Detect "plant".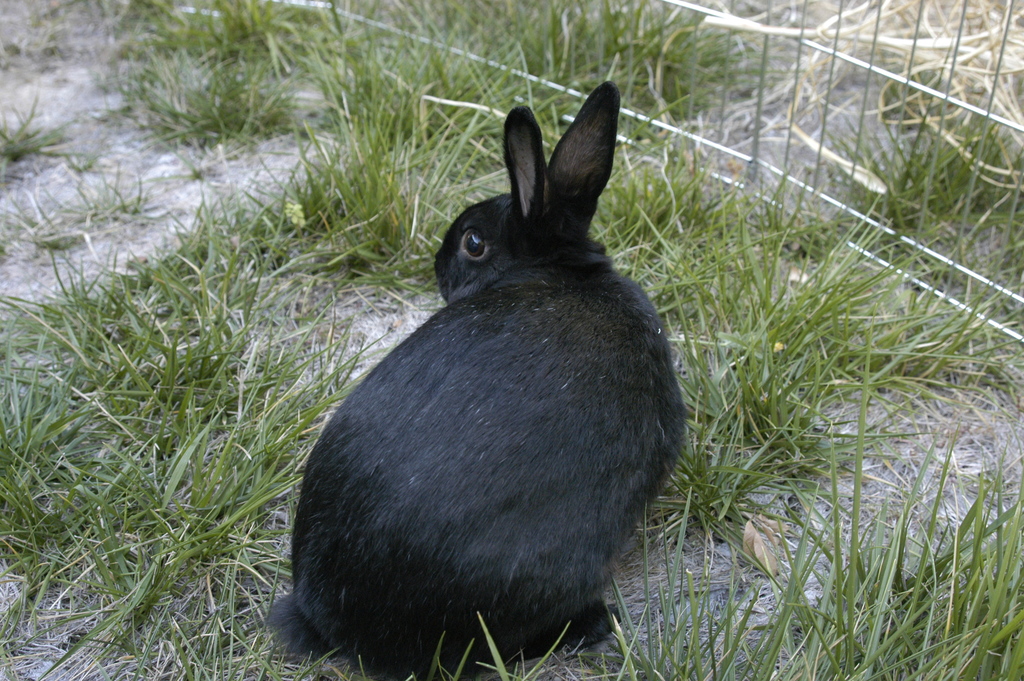
Detected at 78:0:186:44.
